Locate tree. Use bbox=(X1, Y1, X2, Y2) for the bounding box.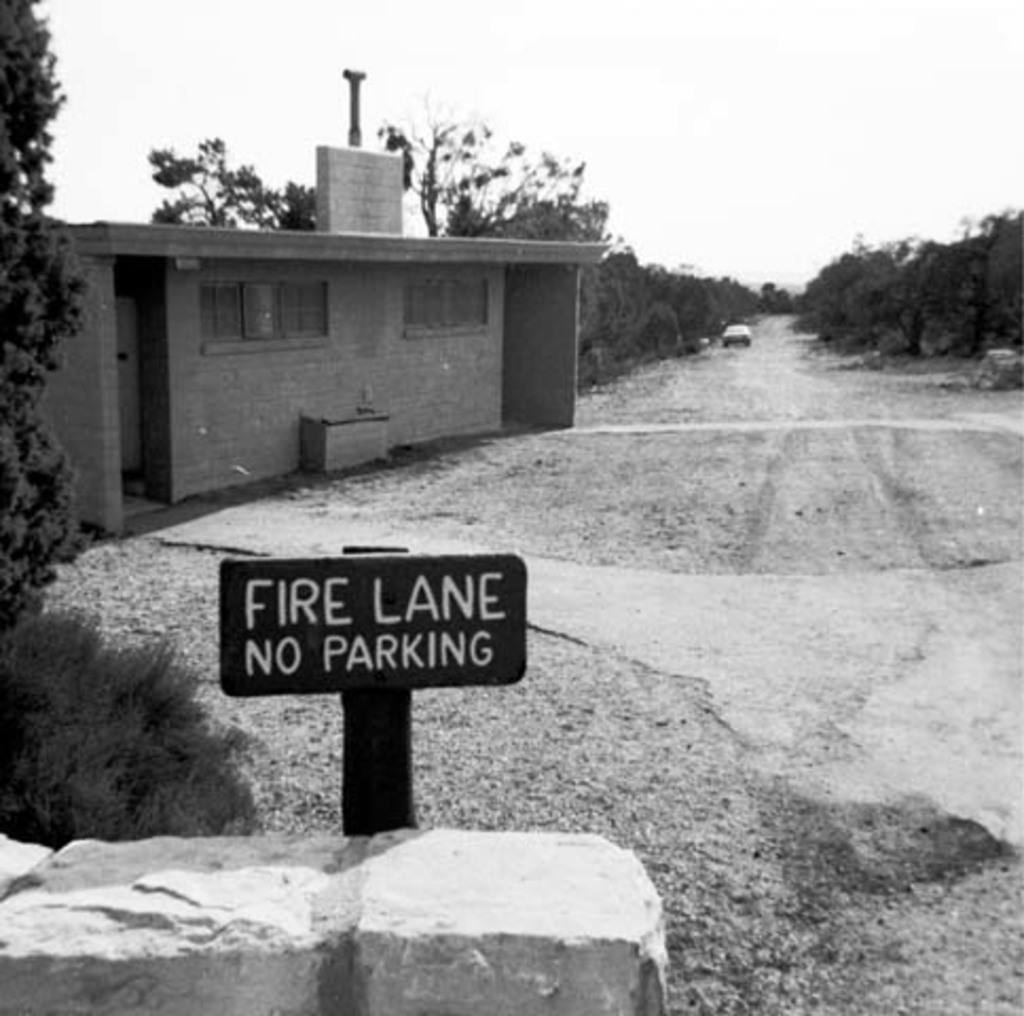
bbox=(116, 116, 286, 210).
